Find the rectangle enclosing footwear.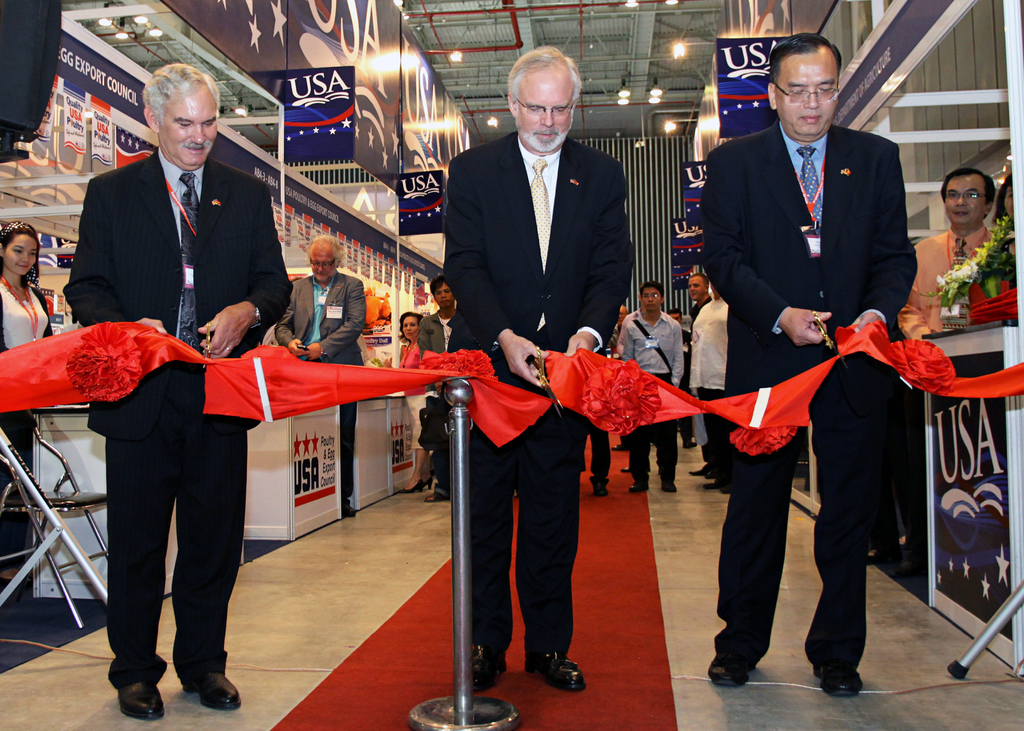
detection(423, 486, 445, 502).
